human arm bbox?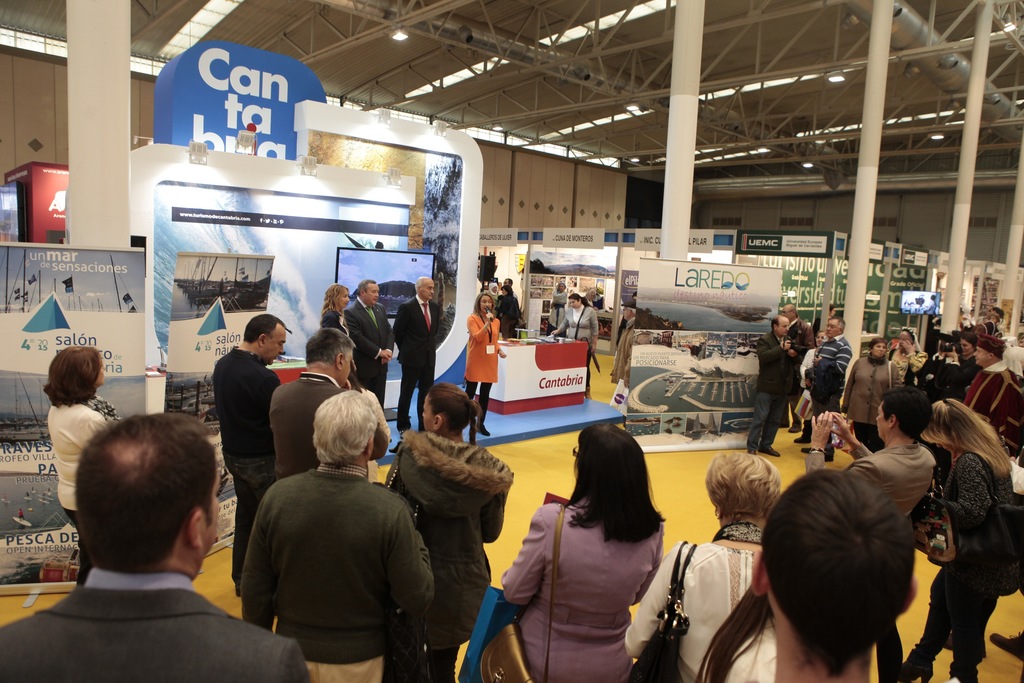
[806,409,877,488]
